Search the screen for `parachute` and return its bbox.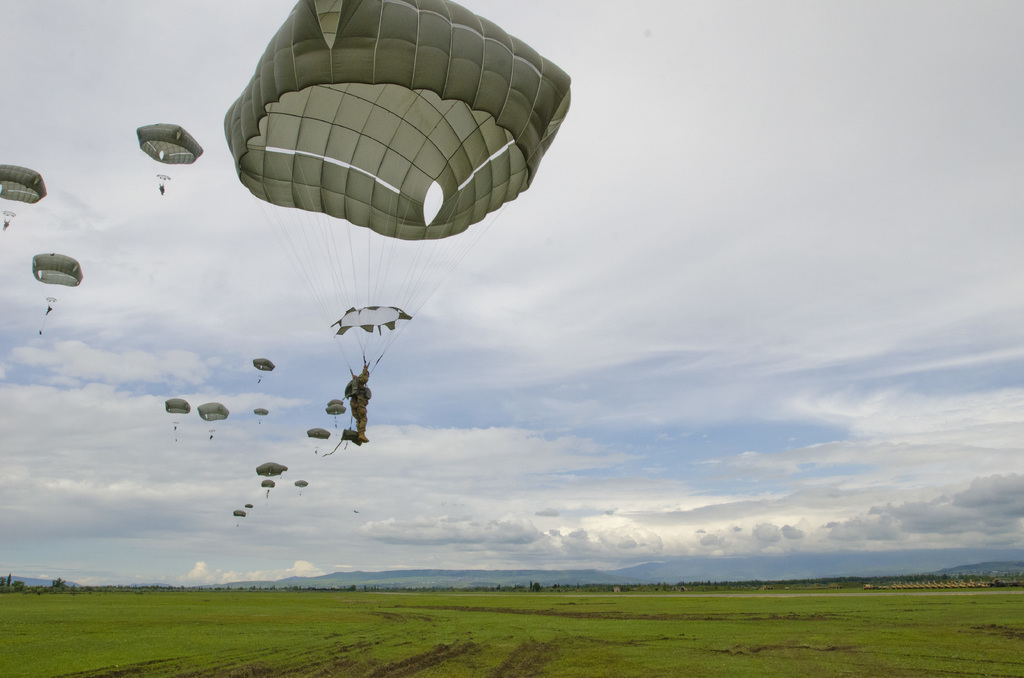
Found: [x1=262, y1=476, x2=276, y2=498].
